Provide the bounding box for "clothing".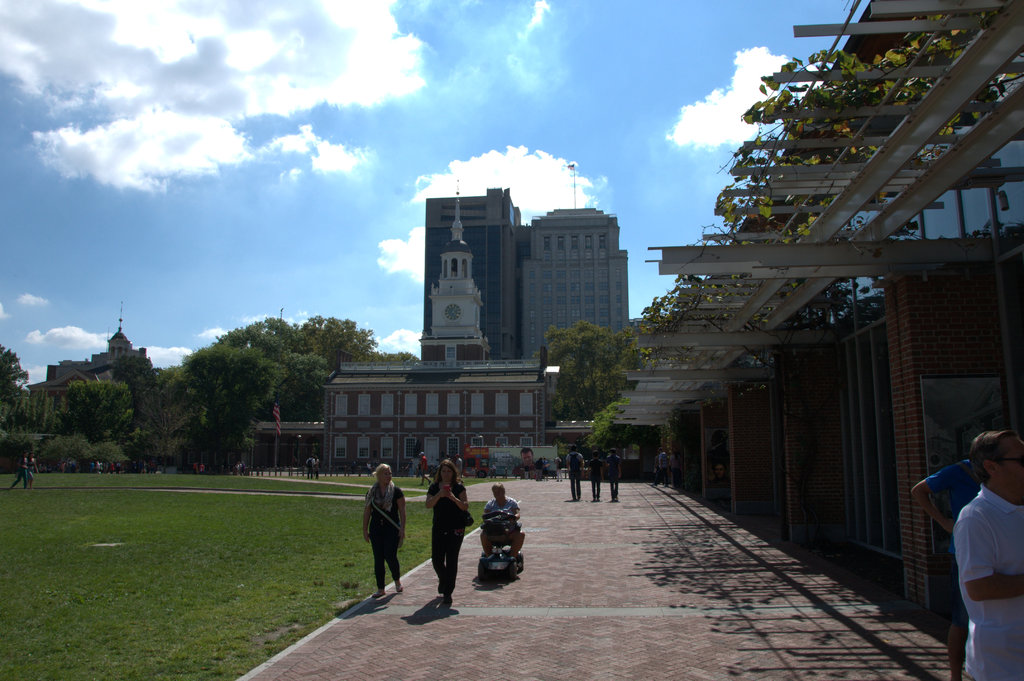
{"x1": 369, "y1": 485, "x2": 411, "y2": 574}.
